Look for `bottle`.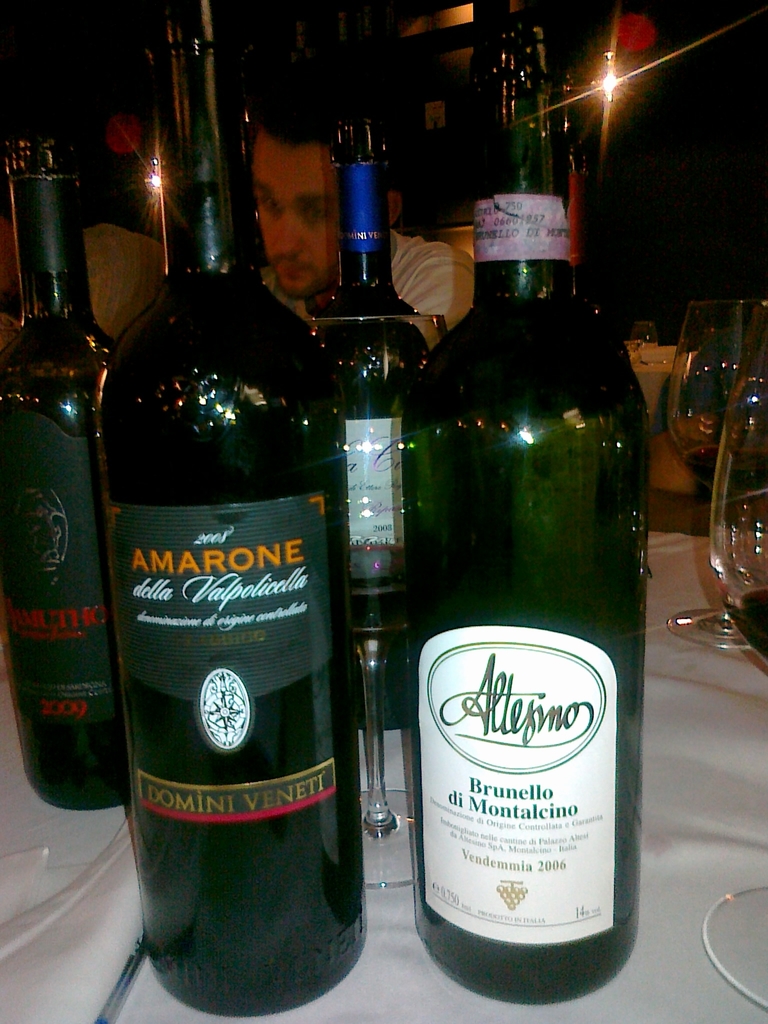
Found: <region>0, 138, 111, 810</region>.
